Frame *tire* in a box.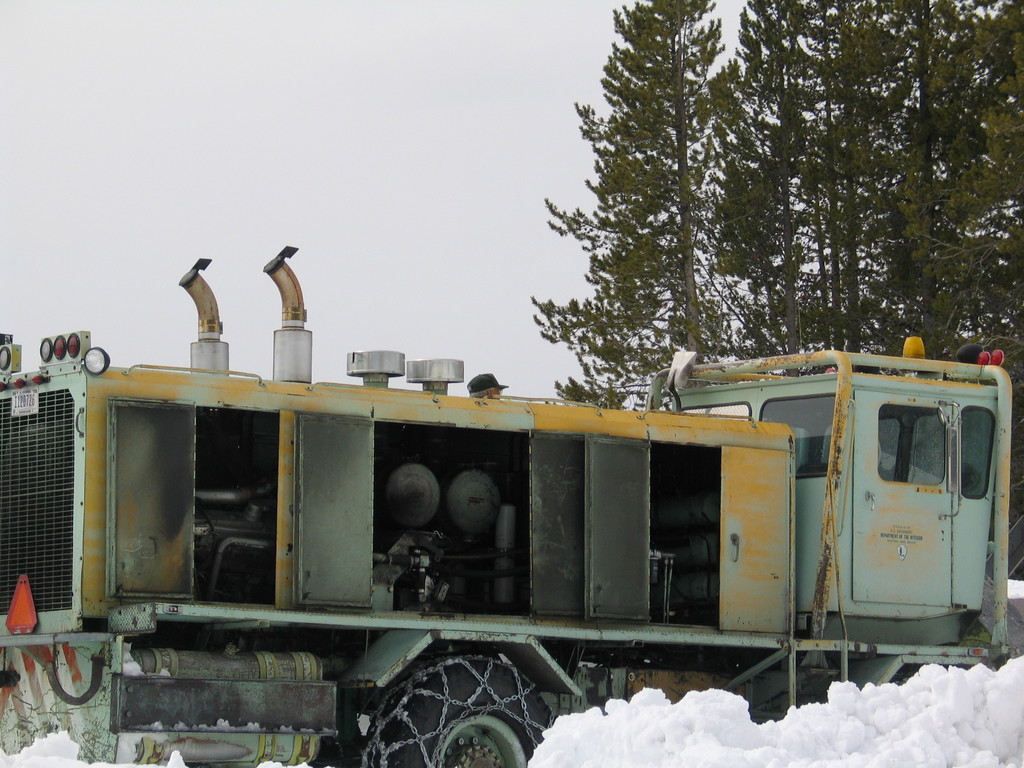
365, 659, 554, 767.
